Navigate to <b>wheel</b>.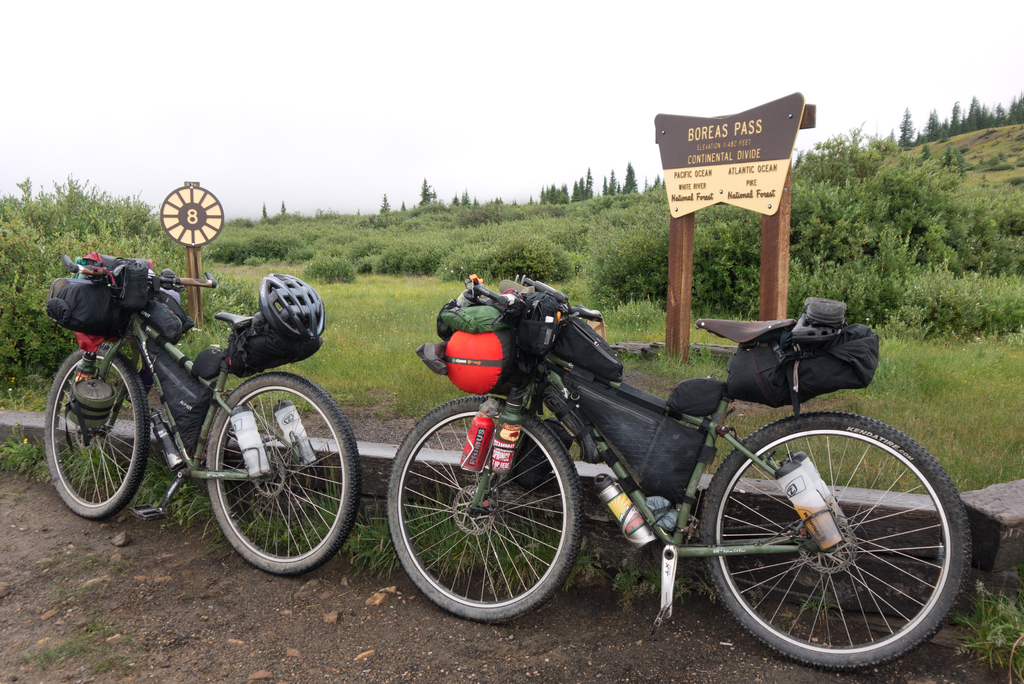
Navigation target: bbox=(203, 364, 359, 578).
